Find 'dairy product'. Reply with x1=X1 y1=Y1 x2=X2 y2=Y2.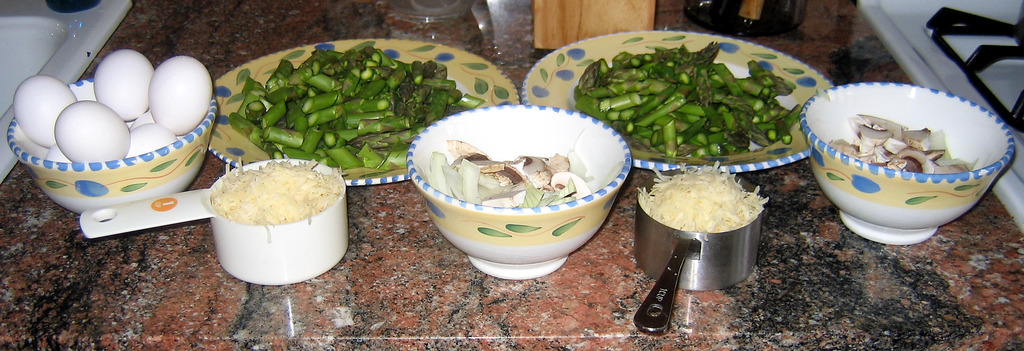
x1=97 y1=52 x2=157 y2=115.
